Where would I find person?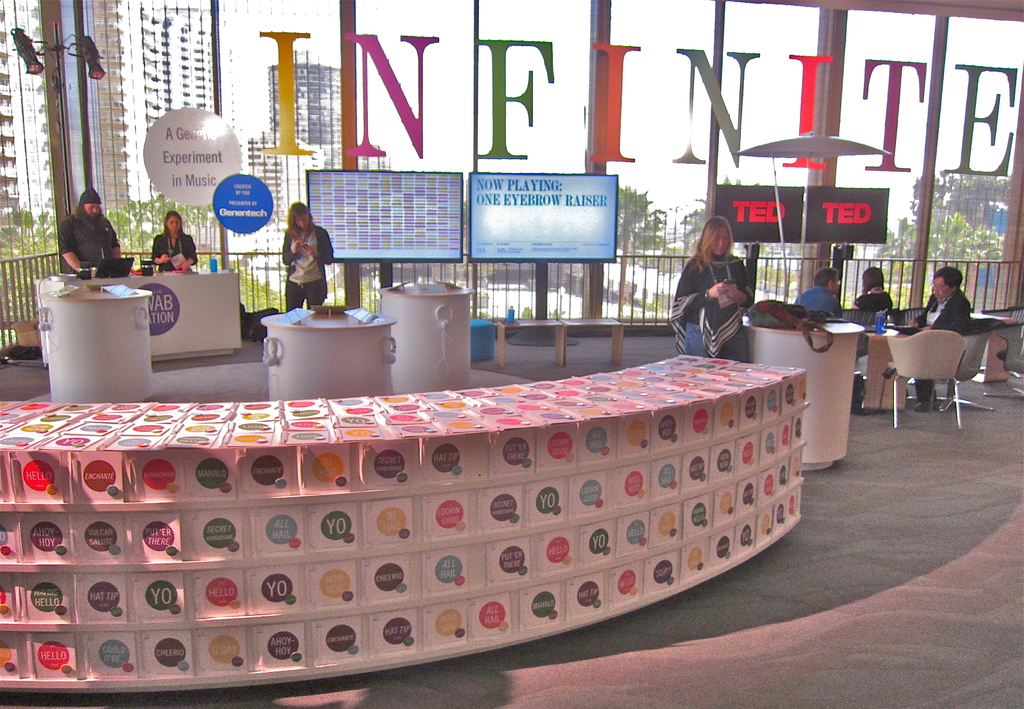
At <box>902,266,970,414</box>.
